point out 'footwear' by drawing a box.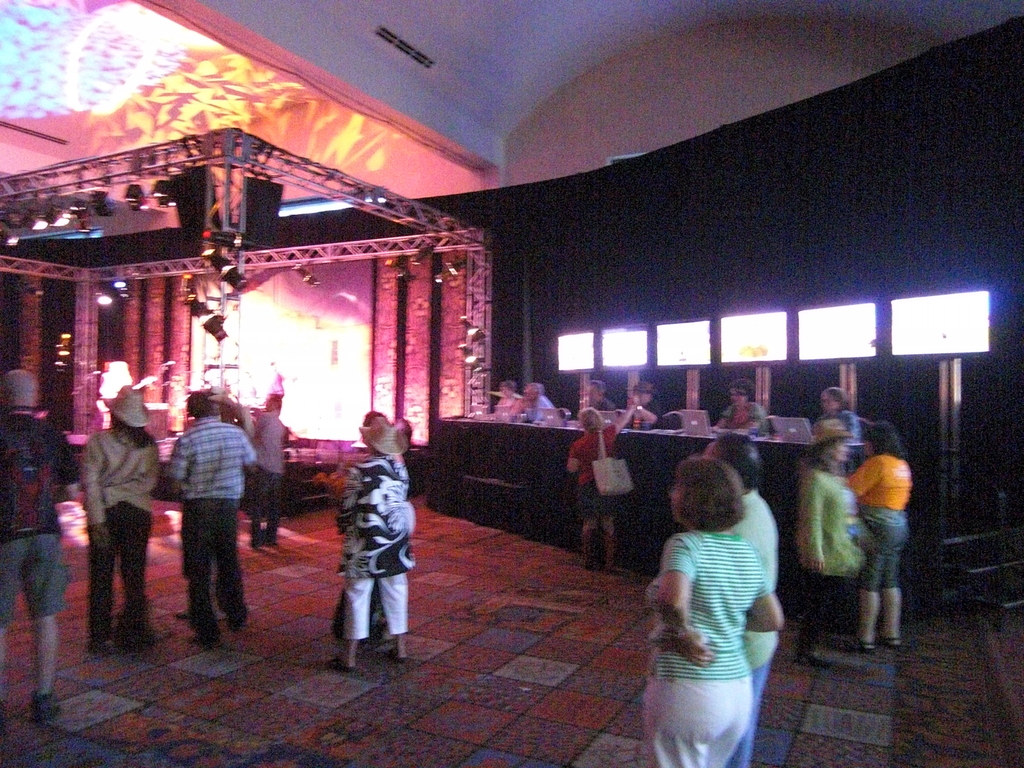
119/611/161/646.
